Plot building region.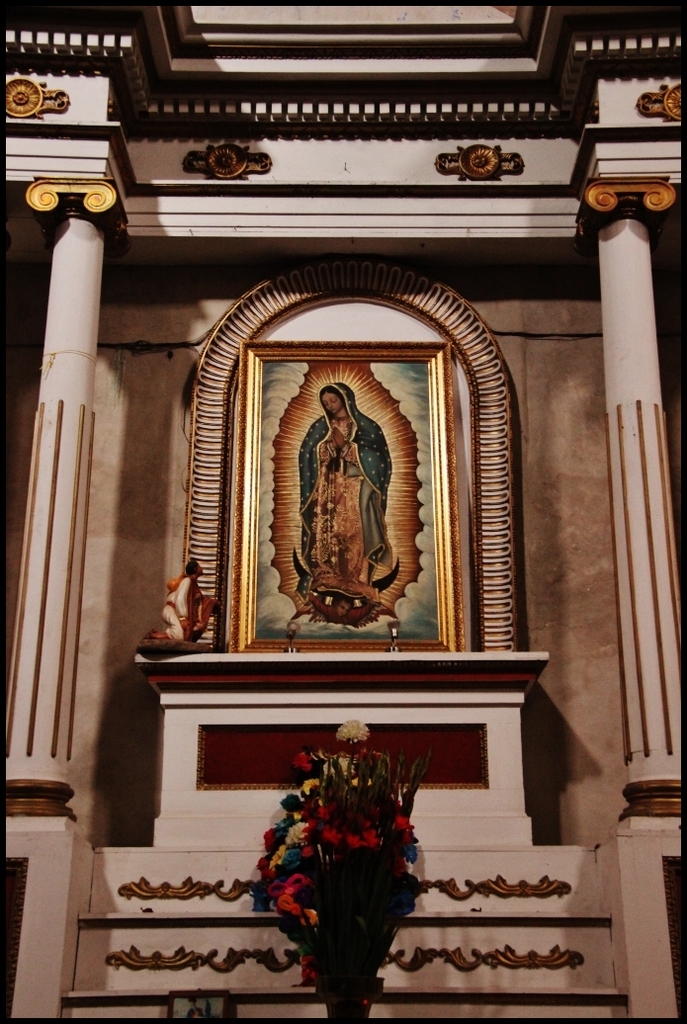
Plotted at 0,0,686,1023.
